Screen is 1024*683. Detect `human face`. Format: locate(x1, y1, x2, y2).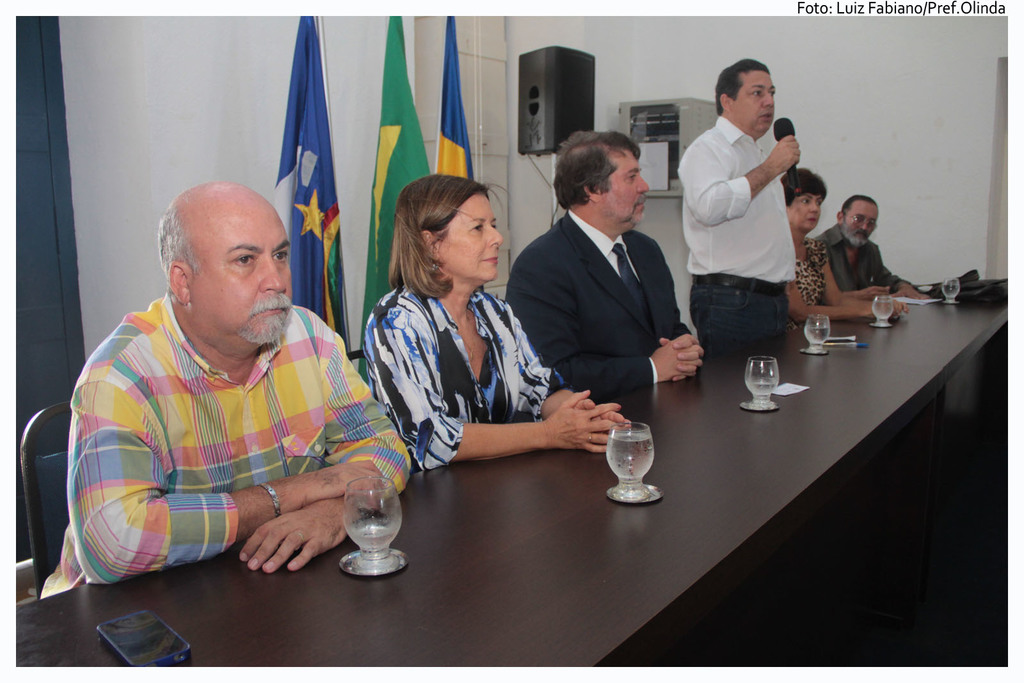
locate(841, 199, 880, 246).
